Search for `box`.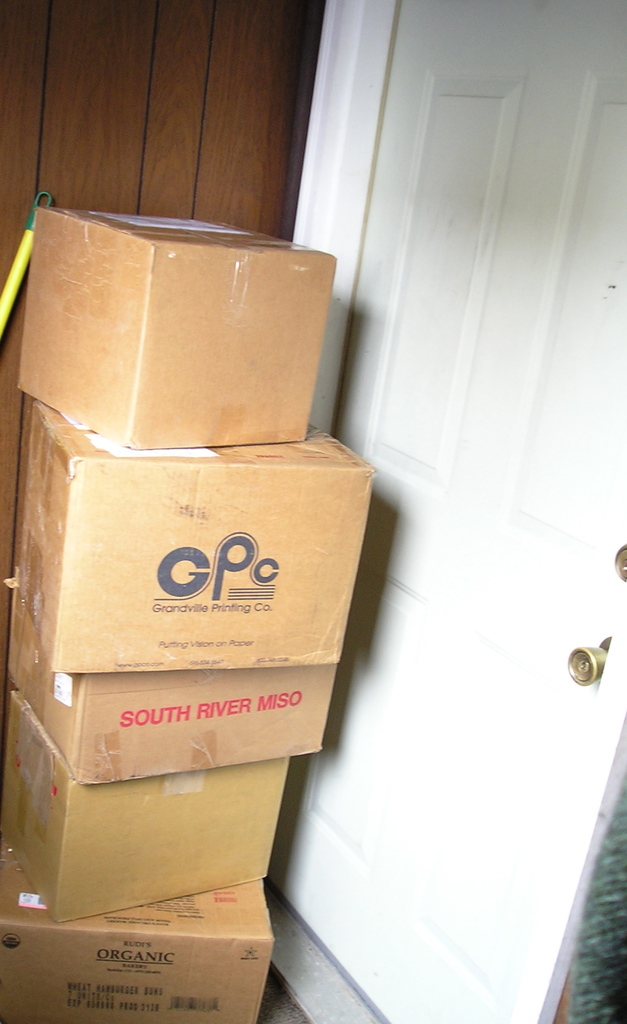
Found at Rect(29, 397, 374, 674).
